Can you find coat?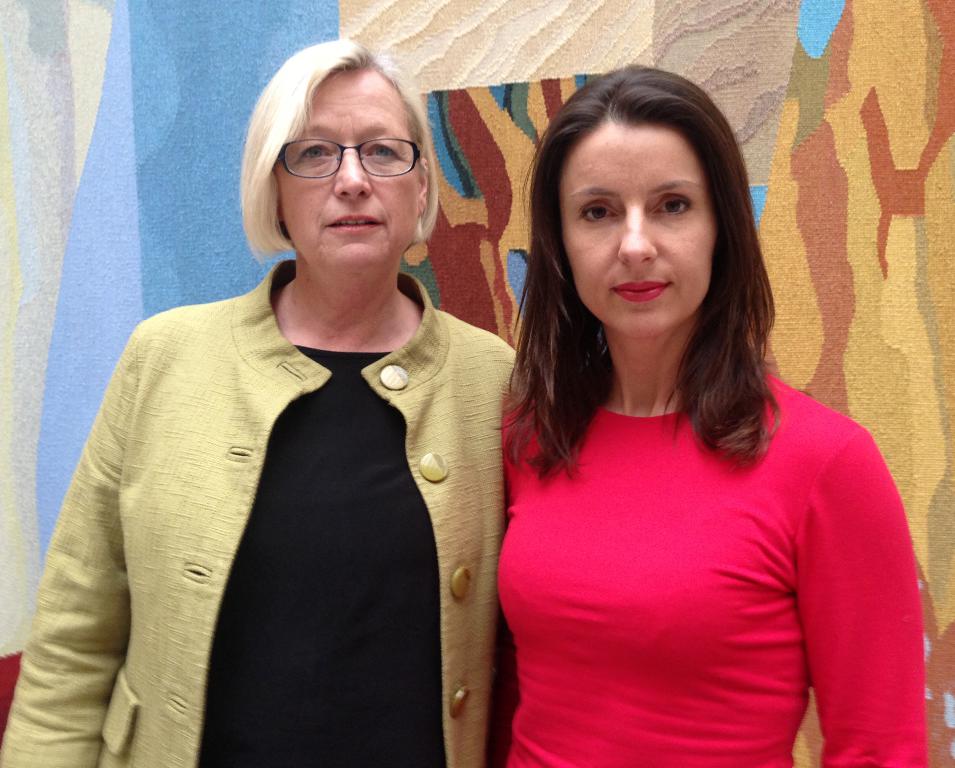
Yes, bounding box: select_region(62, 163, 509, 767).
